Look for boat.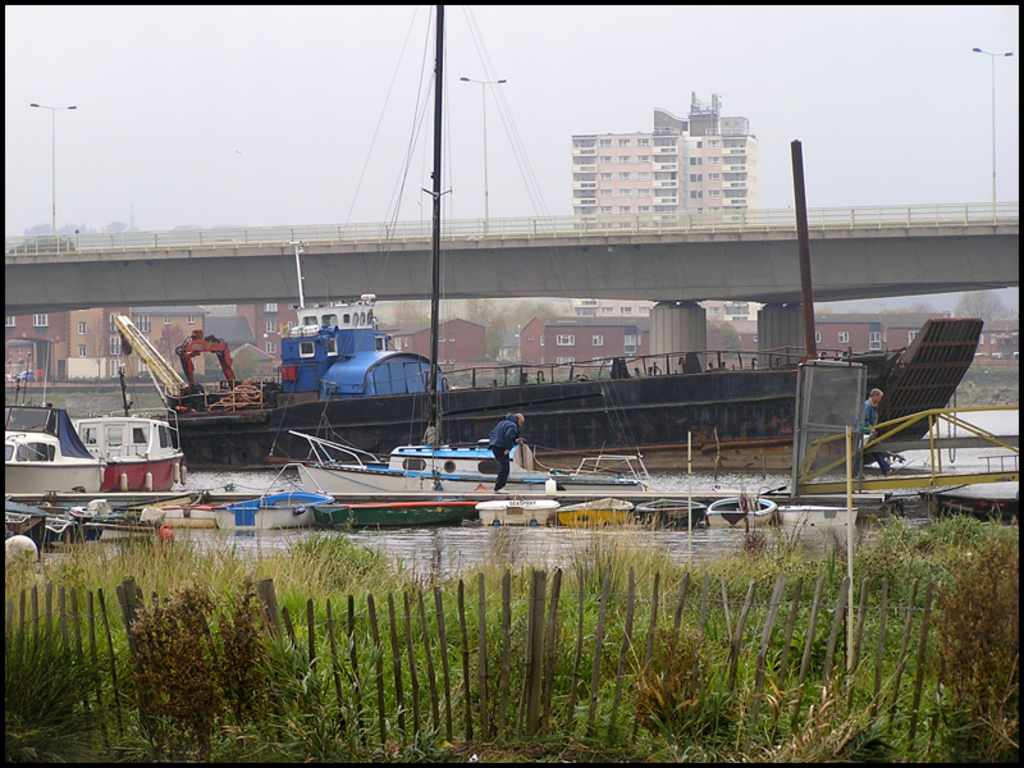
Found: select_region(480, 493, 562, 522).
